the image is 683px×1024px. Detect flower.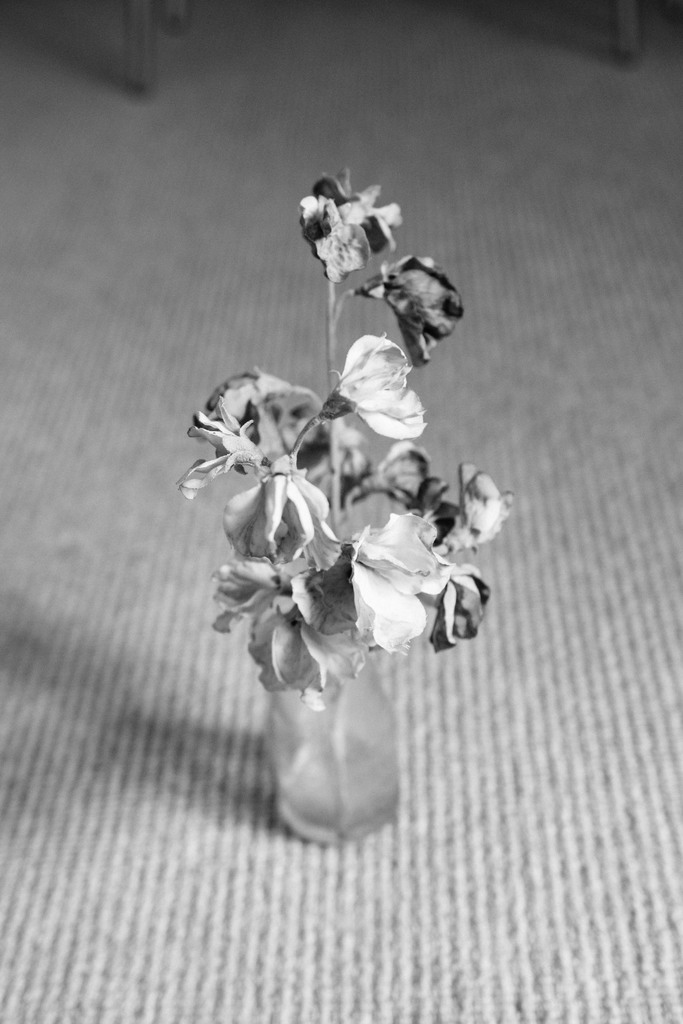
Detection: 297/165/406/287.
